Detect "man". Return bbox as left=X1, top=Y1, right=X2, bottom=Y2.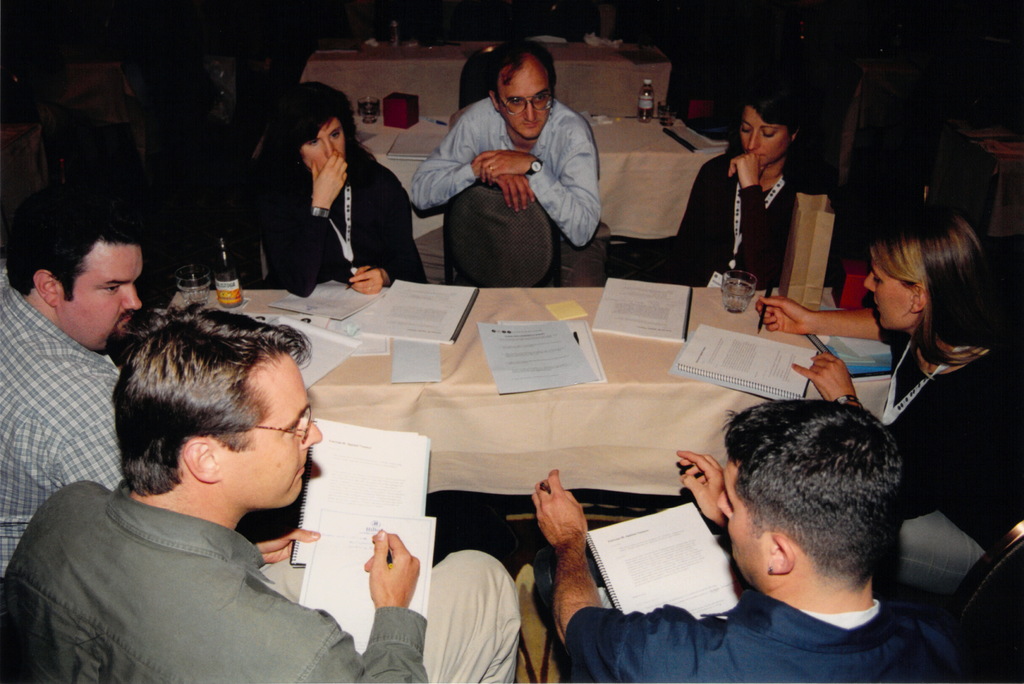
left=12, top=287, right=388, bottom=683.
